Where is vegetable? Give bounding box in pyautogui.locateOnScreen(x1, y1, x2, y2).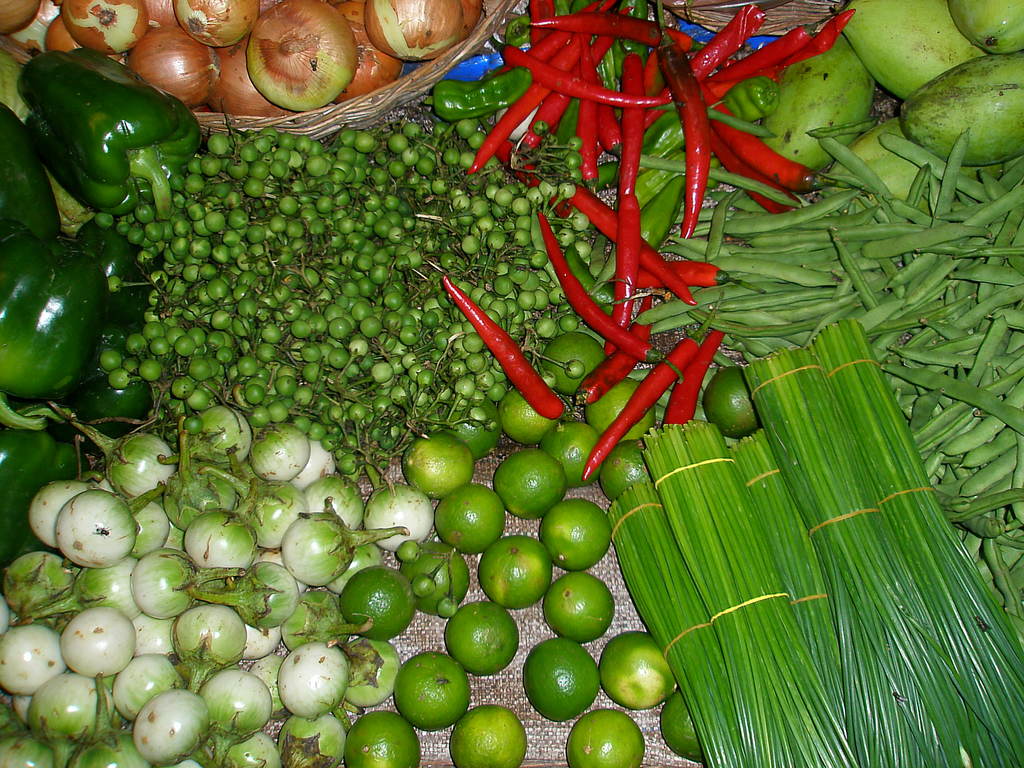
pyautogui.locateOnScreen(0, 223, 109, 429).
